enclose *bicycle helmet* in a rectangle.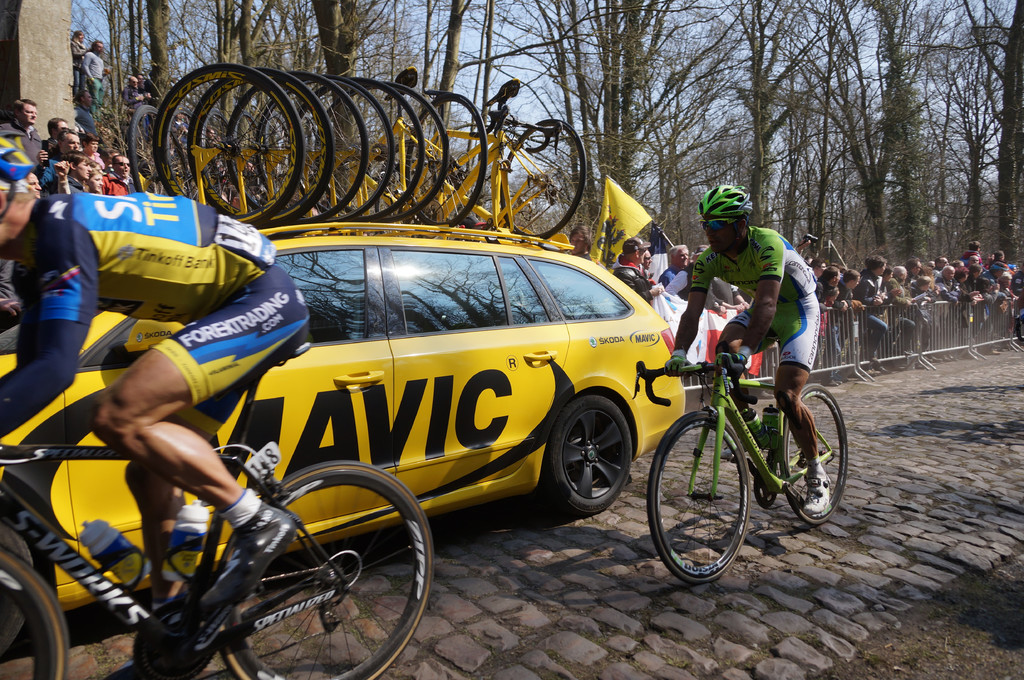
(x1=698, y1=188, x2=751, y2=221).
